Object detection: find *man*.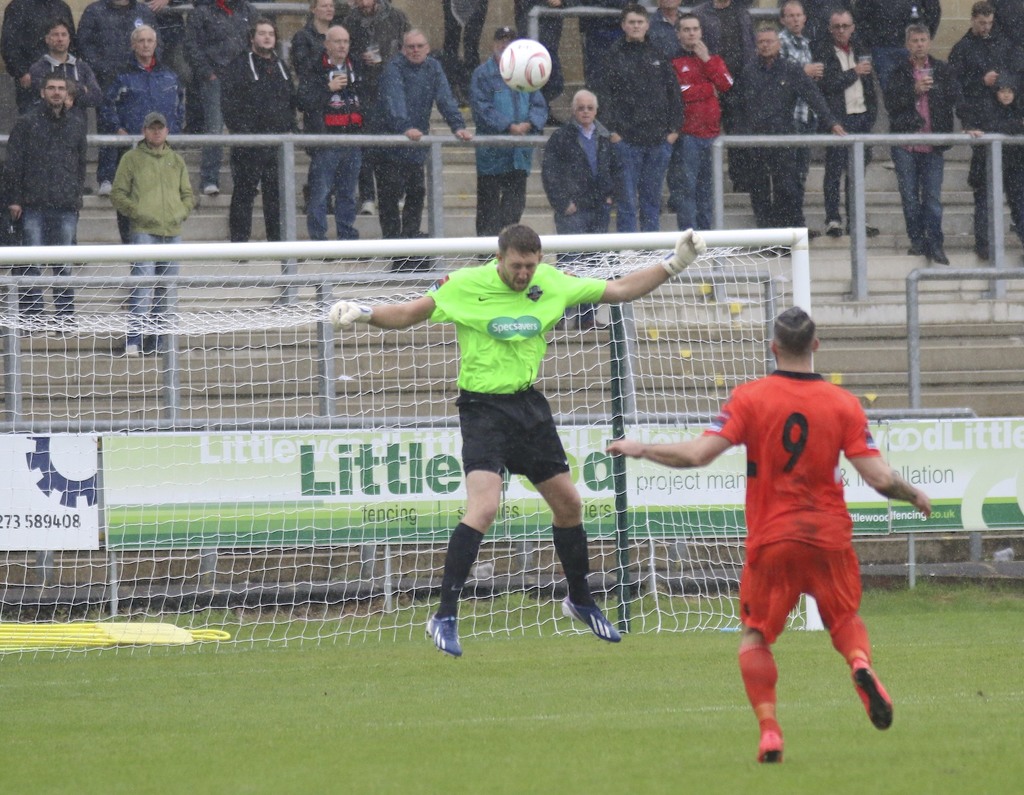
rect(115, 114, 200, 359).
